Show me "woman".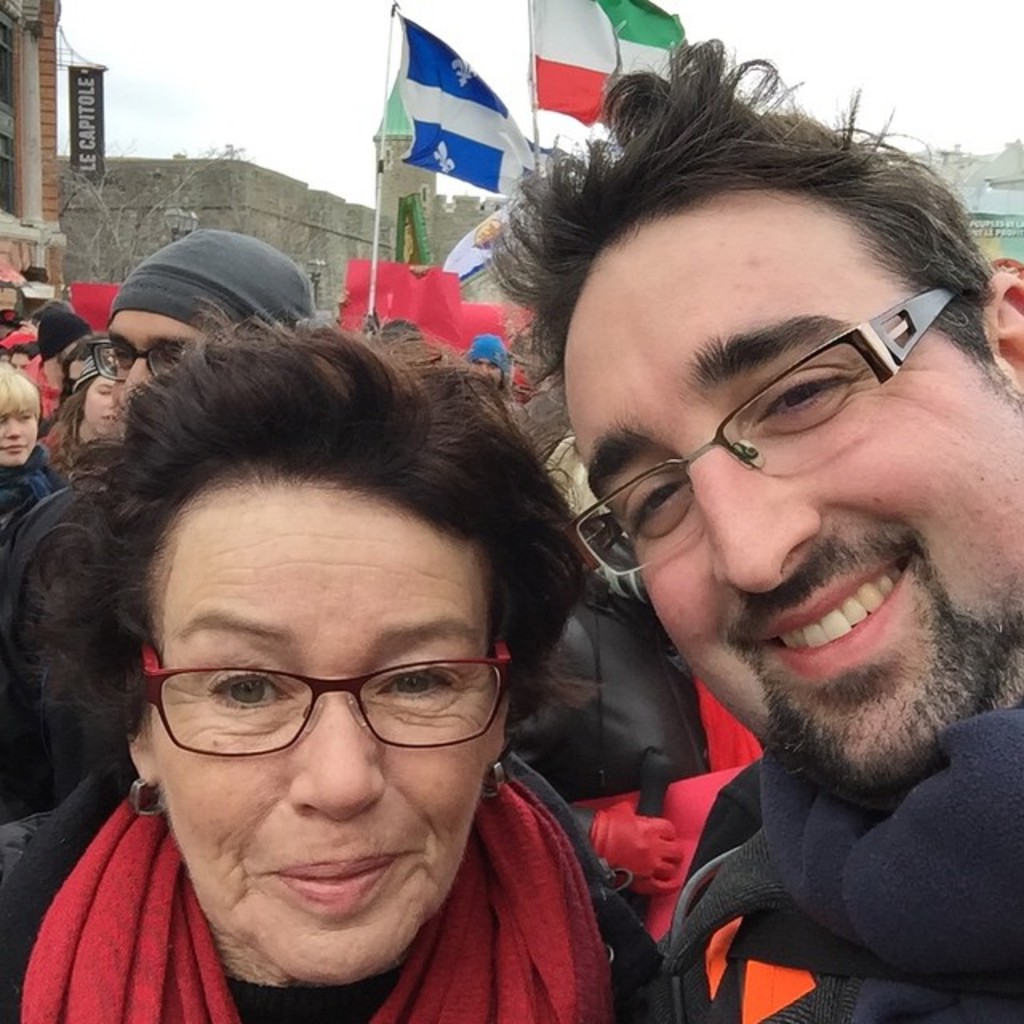
"woman" is here: 48 352 126 475.
